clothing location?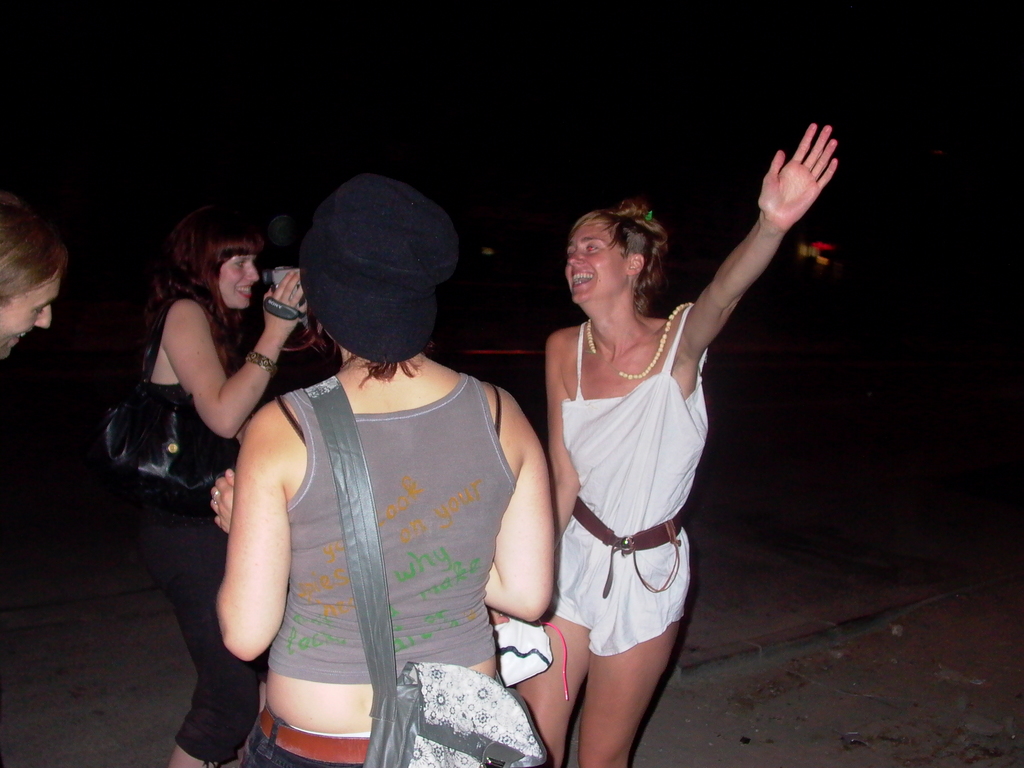
(x1=541, y1=299, x2=714, y2=655)
